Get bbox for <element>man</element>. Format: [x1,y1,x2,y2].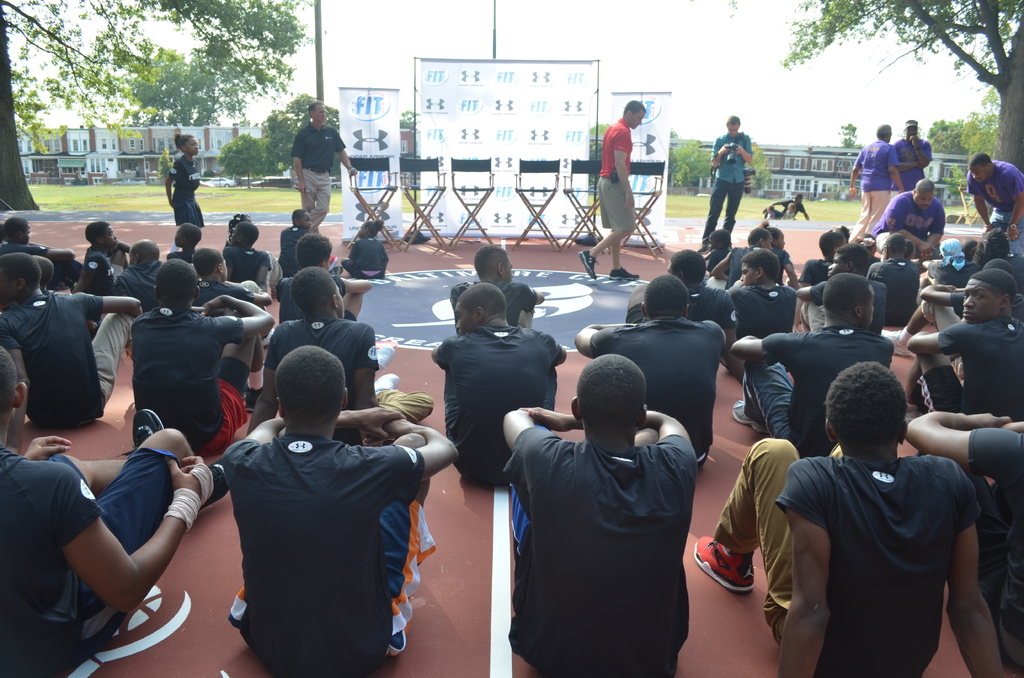
[579,102,648,280].
